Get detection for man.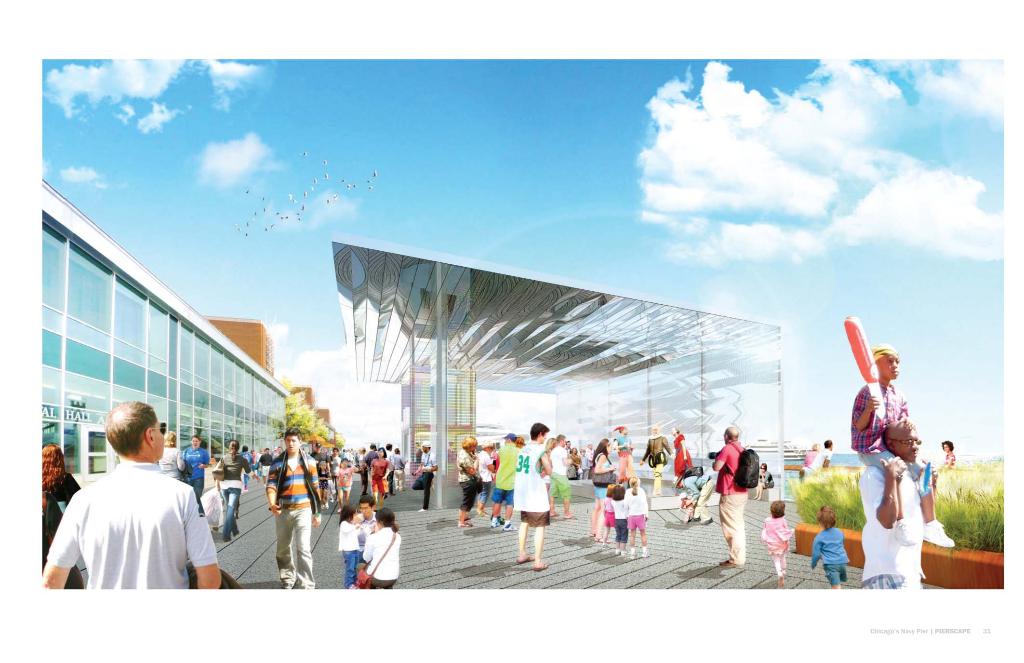
Detection: {"x1": 492, "y1": 430, "x2": 518, "y2": 530}.
